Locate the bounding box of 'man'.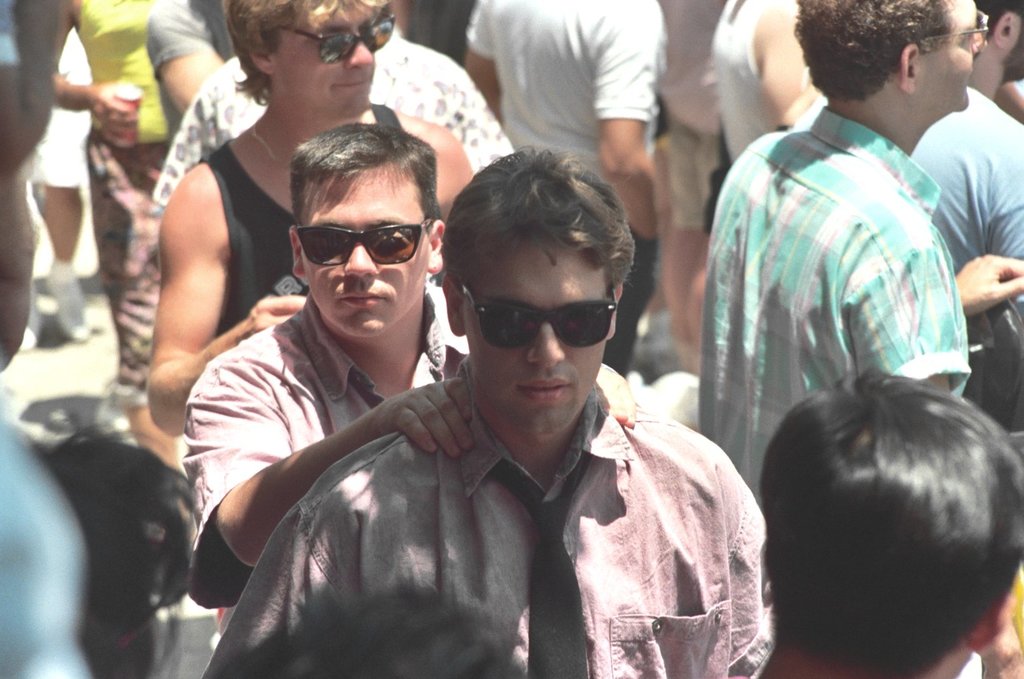
Bounding box: 458 0 668 376.
